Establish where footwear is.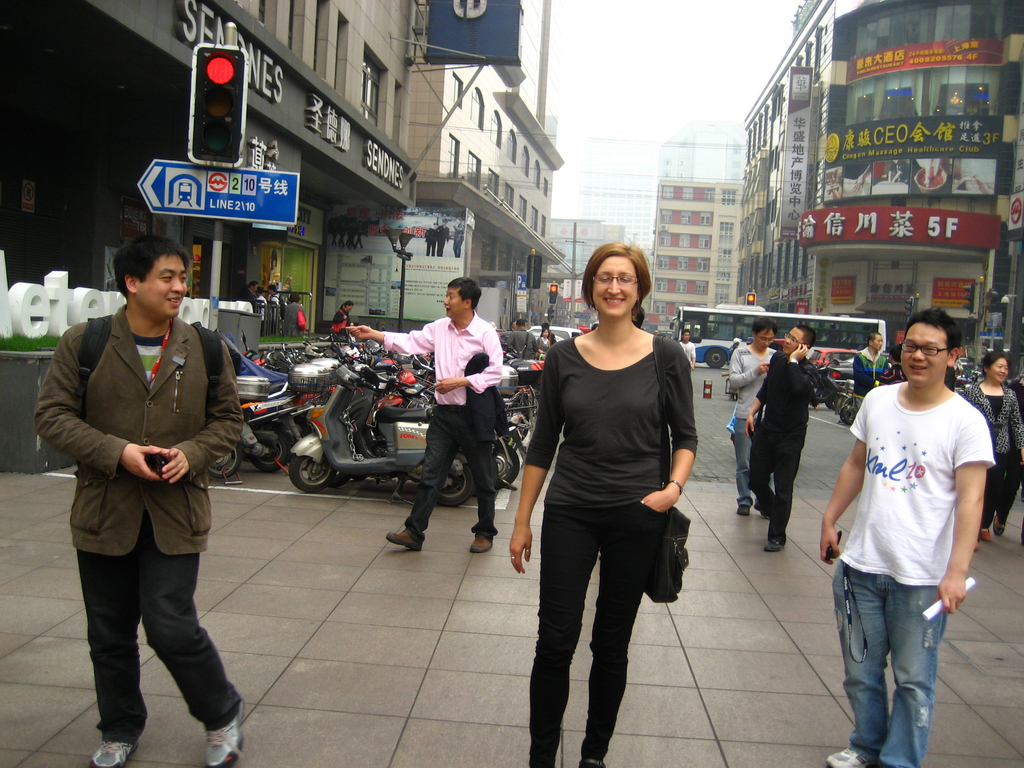
Established at (left=827, top=749, right=877, bottom=767).
